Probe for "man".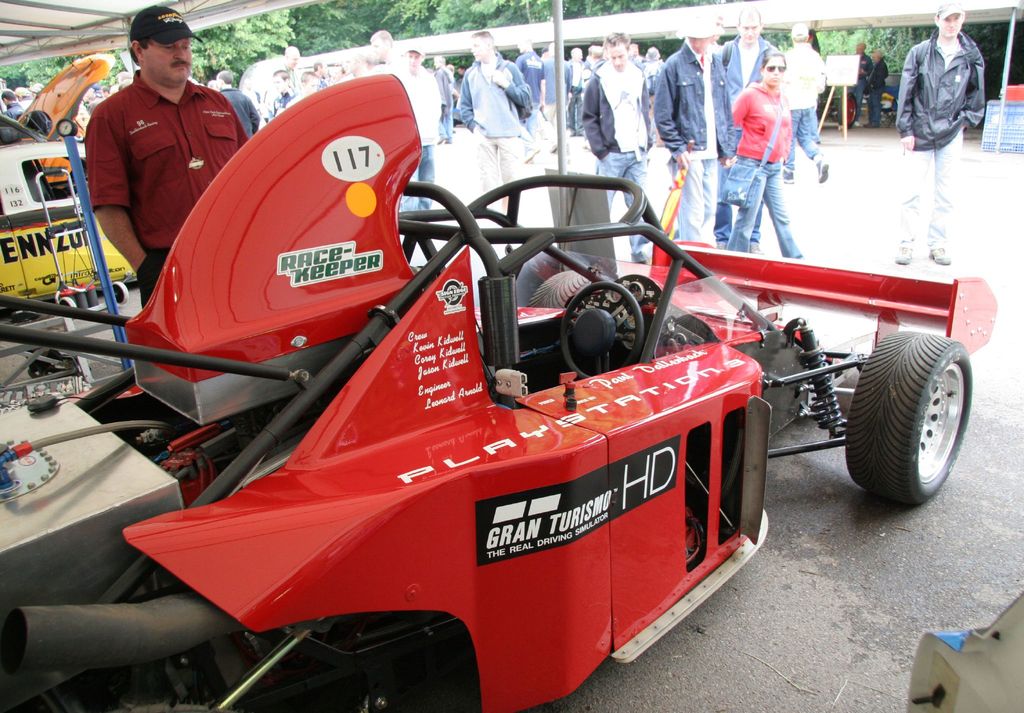
Probe result: BBox(893, 0, 996, 254).
